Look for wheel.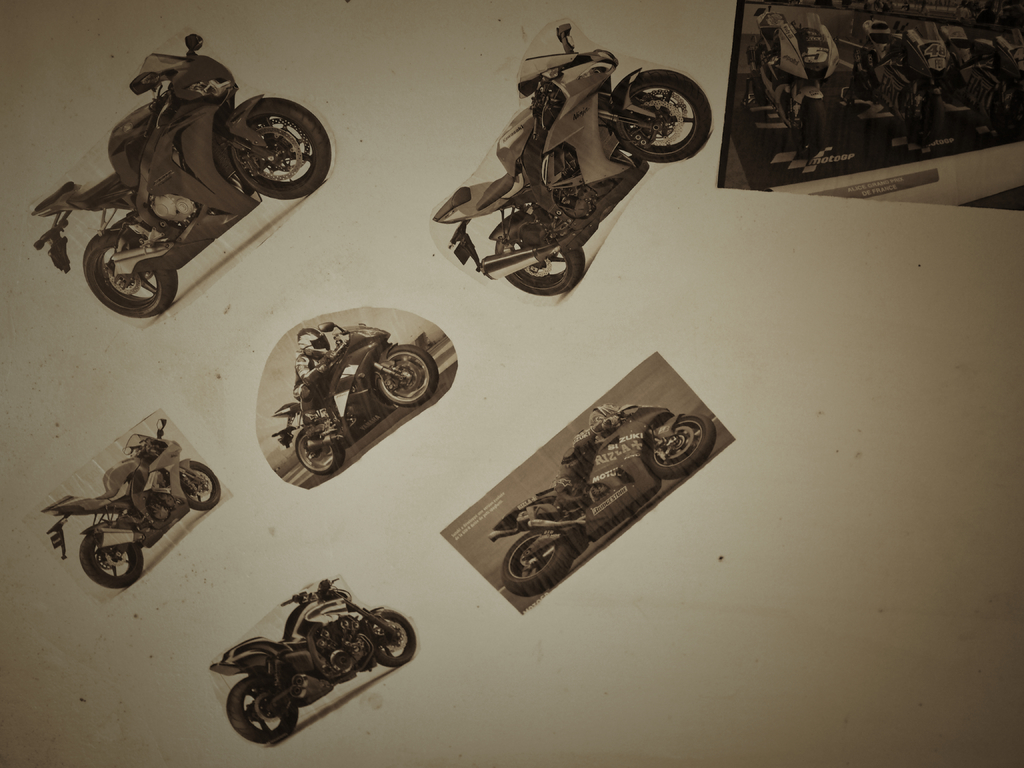
Found: bbox=[232, 100, 332, 200].
